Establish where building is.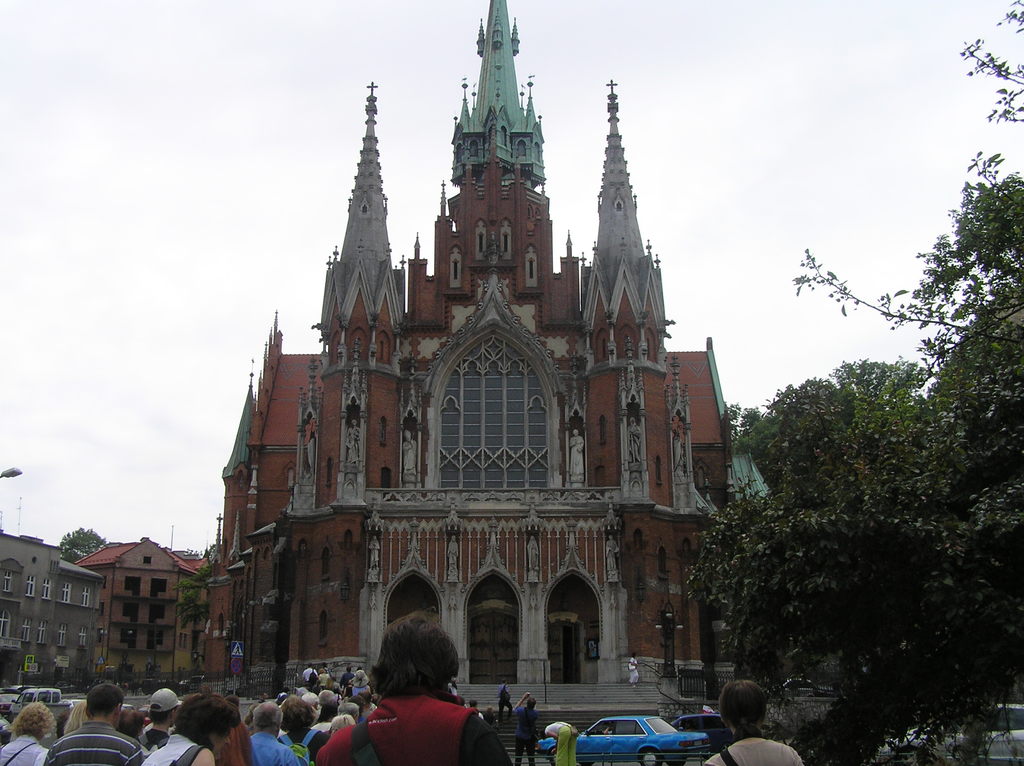
Established at (x1=204, y1=0, x2=781, y2=722).
